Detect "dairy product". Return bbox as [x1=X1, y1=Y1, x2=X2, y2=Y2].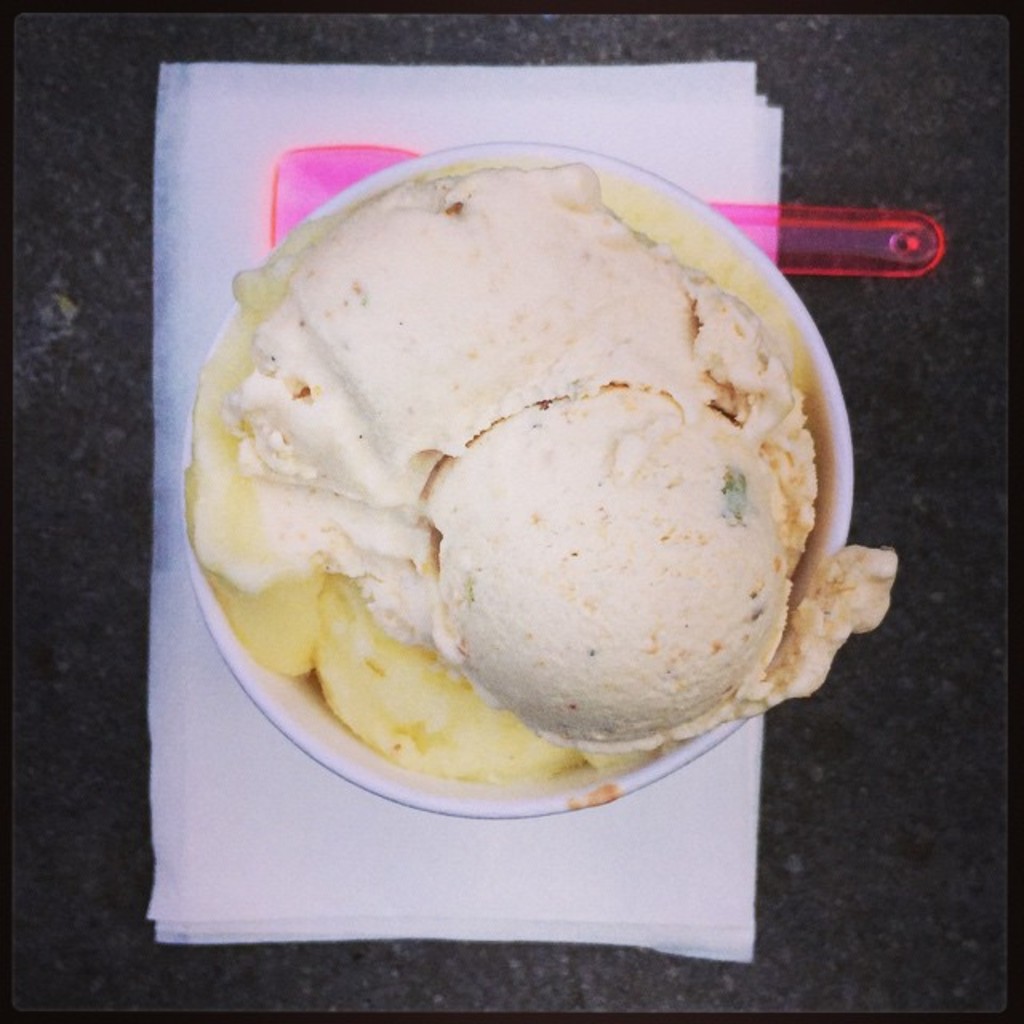
[x1=222, y1=141, x2=861, y2=752].
